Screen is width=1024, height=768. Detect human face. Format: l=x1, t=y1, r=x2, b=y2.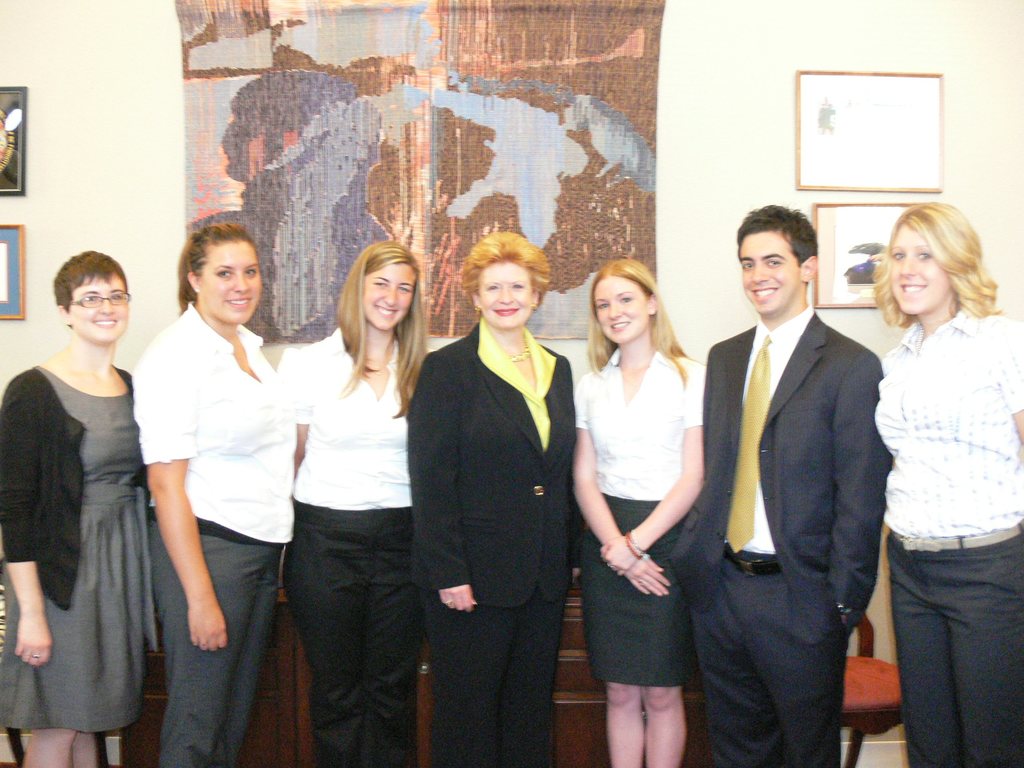
l=71, t=278, r=124, b=341.
